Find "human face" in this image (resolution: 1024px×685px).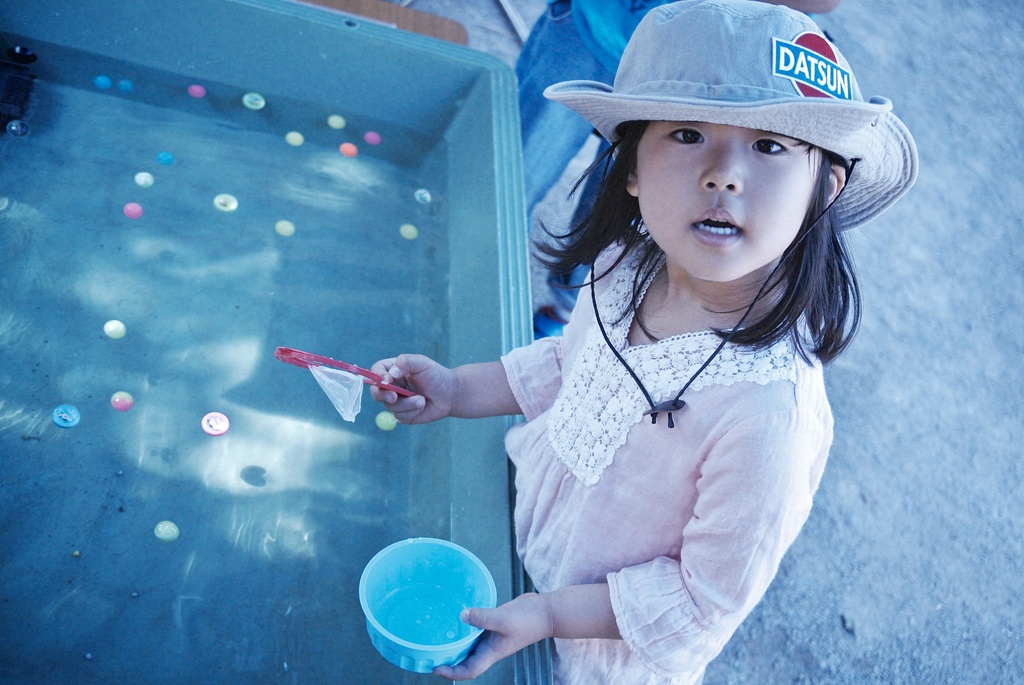
636,125,822,283.
